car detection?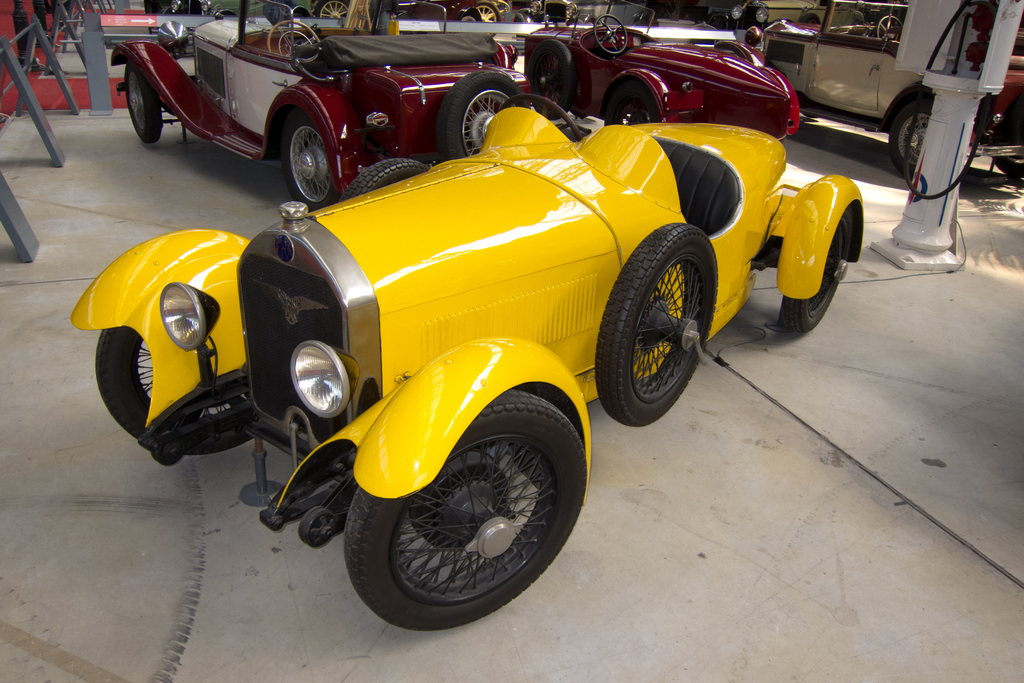
<region>525, 0, 795, 140</region>
